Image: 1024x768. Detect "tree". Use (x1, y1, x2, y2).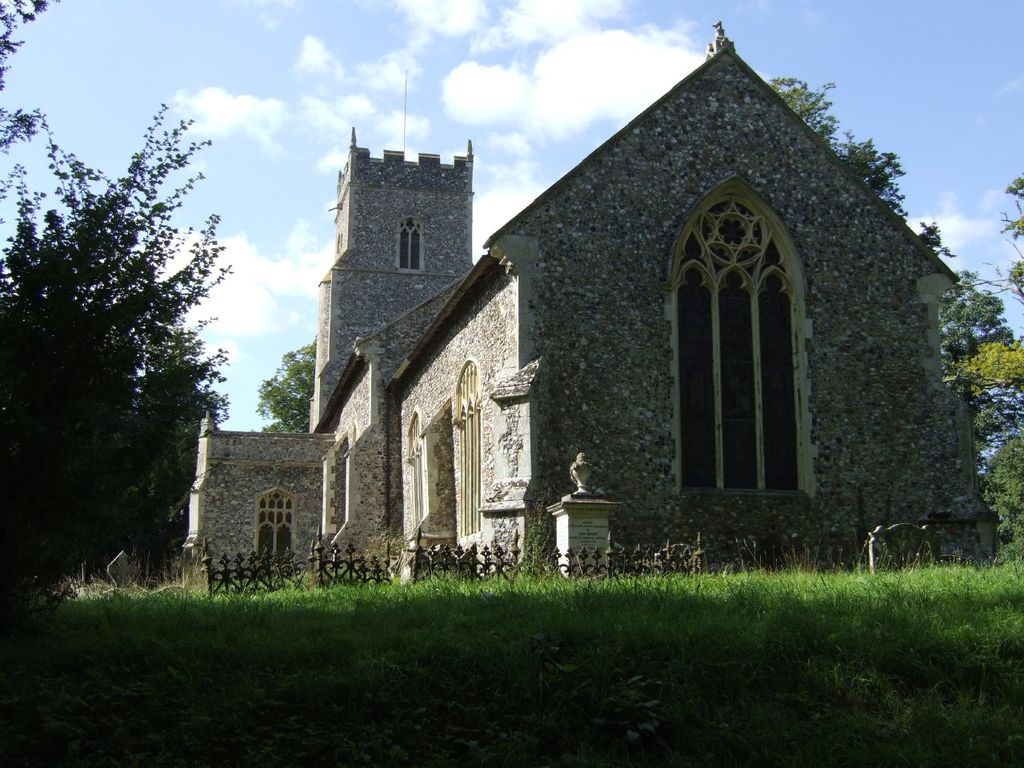
(930, 222, 1014, 535).
